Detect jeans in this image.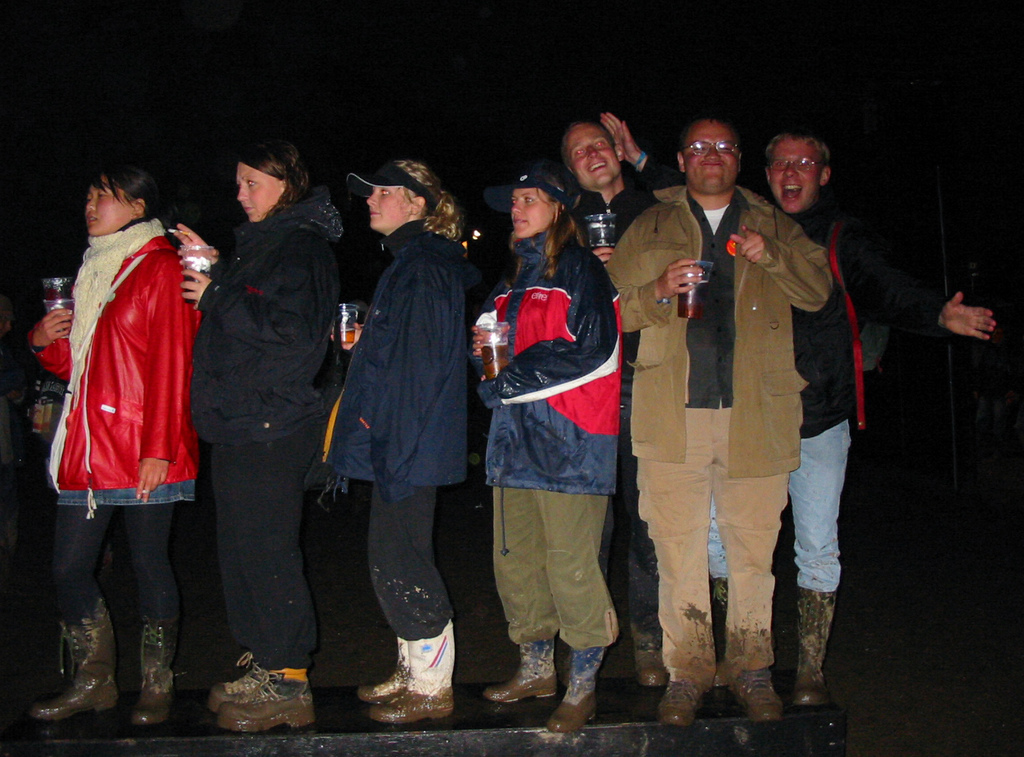
Detection: box=[628, 402, 790, 686].
